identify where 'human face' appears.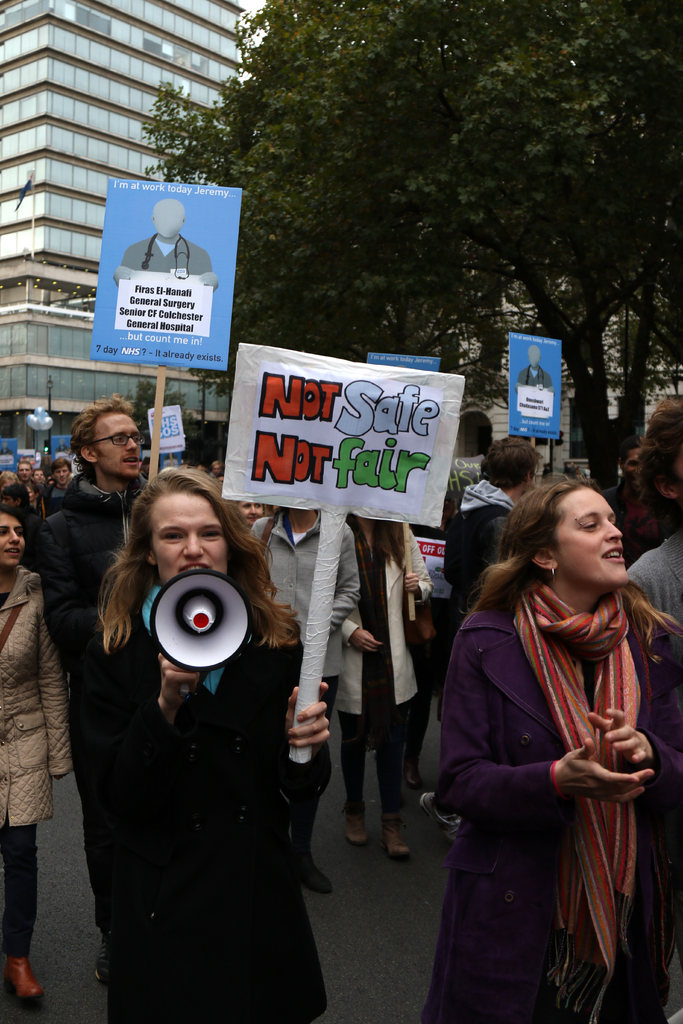
Appears at {"x1": 28, "y1": 489, "x2": 35, "y2": 501}.
